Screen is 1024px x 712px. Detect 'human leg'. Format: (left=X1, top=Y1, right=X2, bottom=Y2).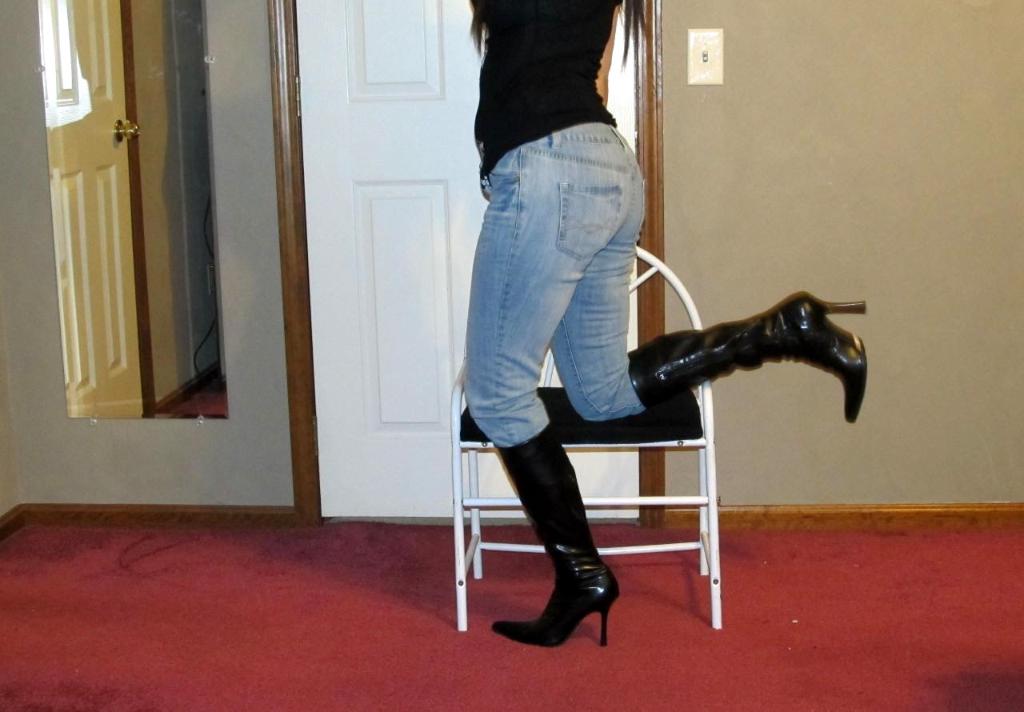
(left=546, top=138, right=870, bottom=422).
